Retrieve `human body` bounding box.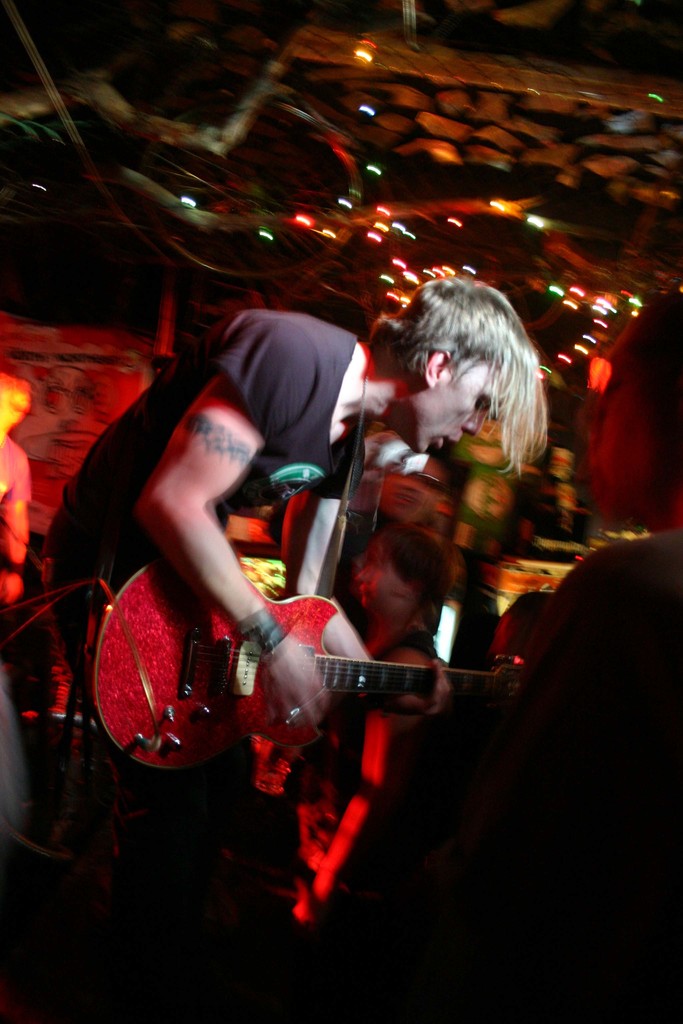
Bounding box: bbox=[282, 636, 461, 946].
